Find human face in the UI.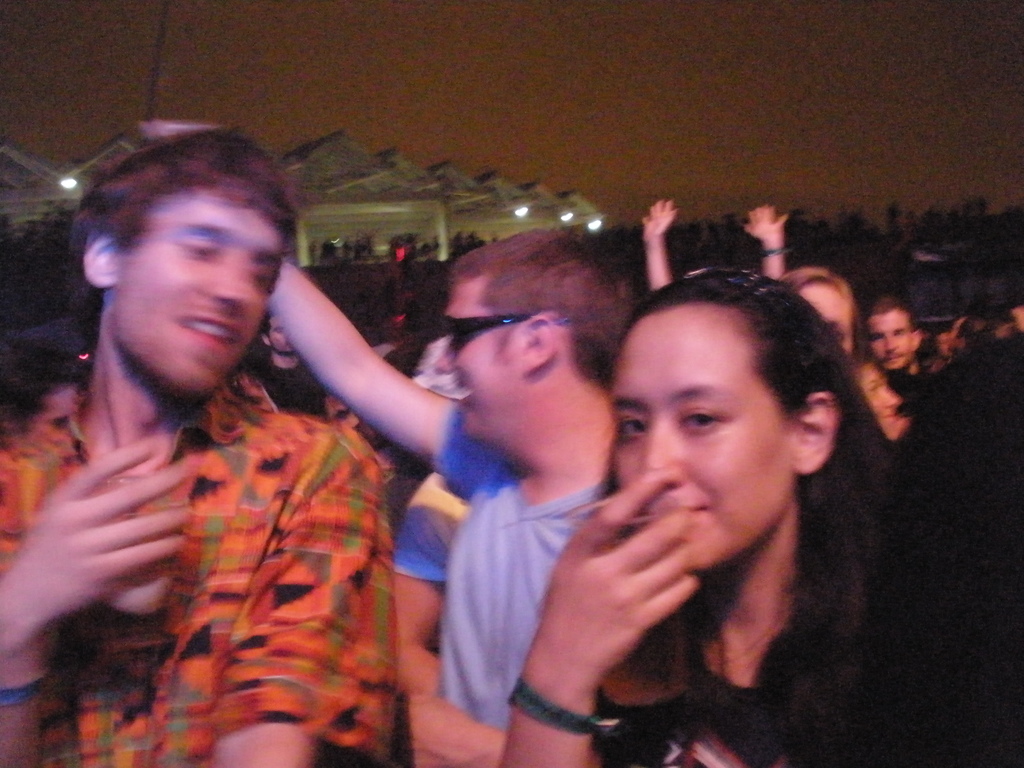
UI element at box=[107, 193, 282, 392].
